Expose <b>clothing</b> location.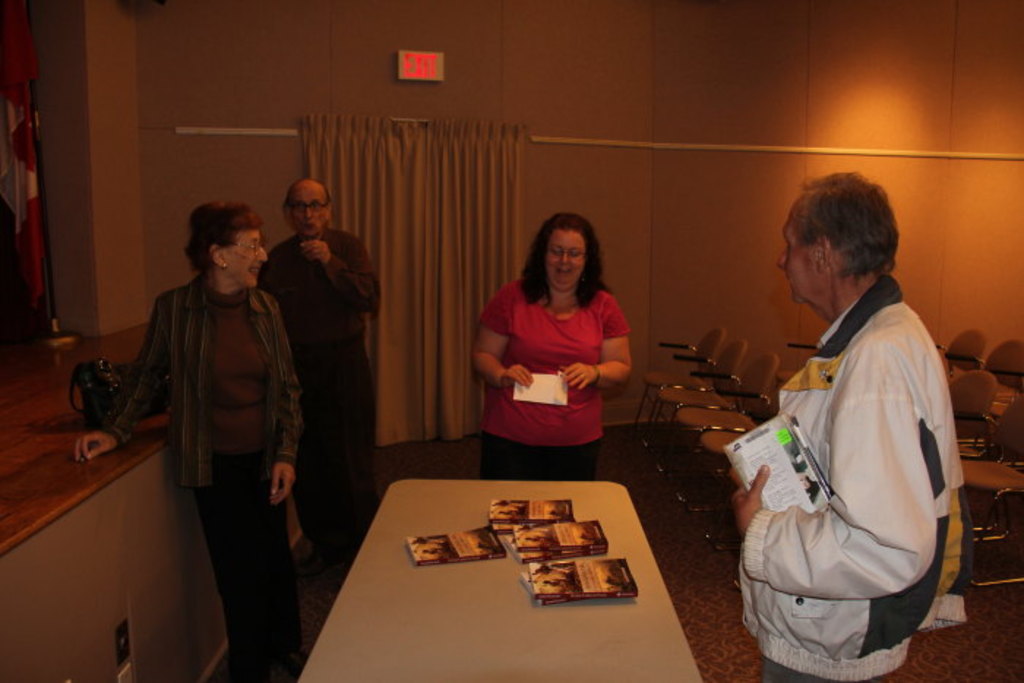
Exposed at 736/221/967/674.
